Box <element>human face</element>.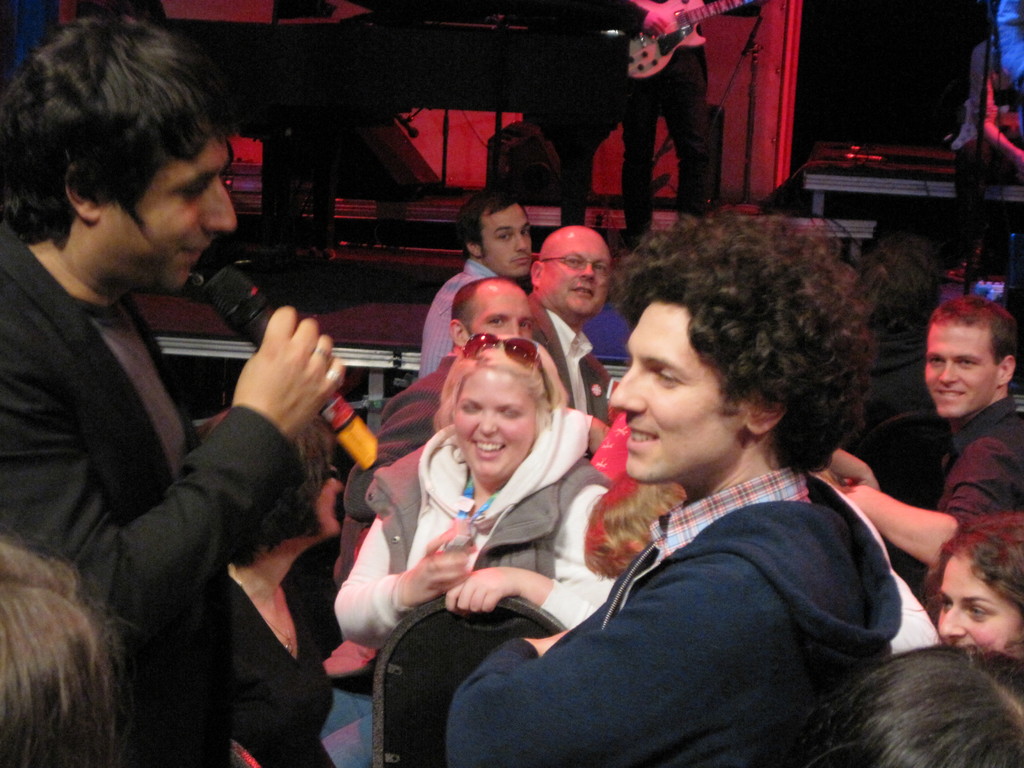
(left=314, top=467, right=341, bottom=533).
